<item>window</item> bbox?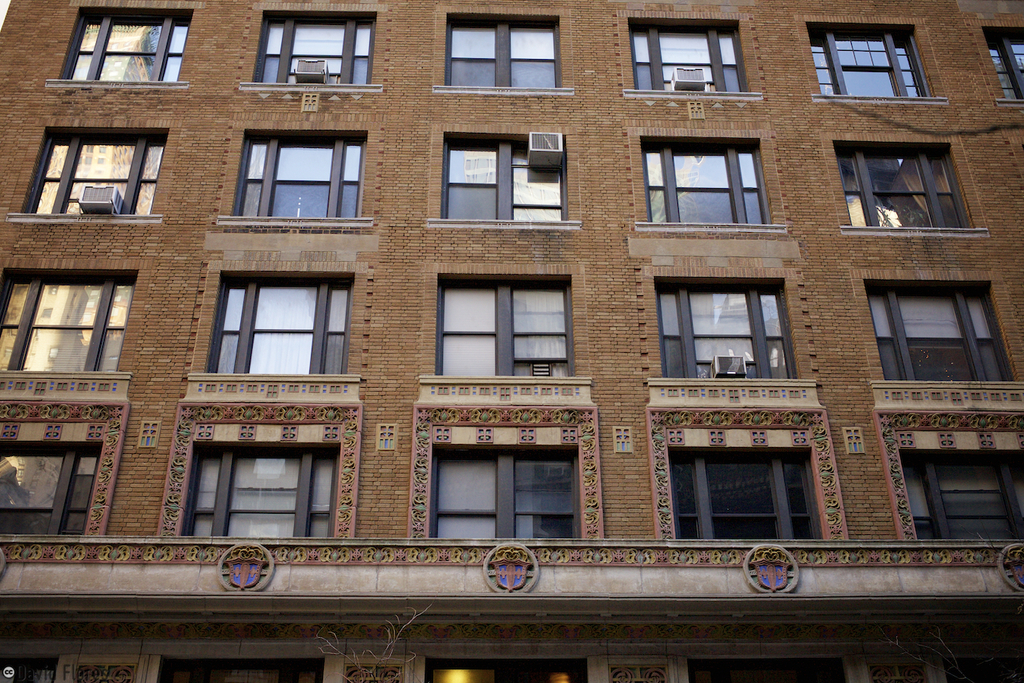
pyautogui.locateOnScreen(834, 148, 977, 236)
